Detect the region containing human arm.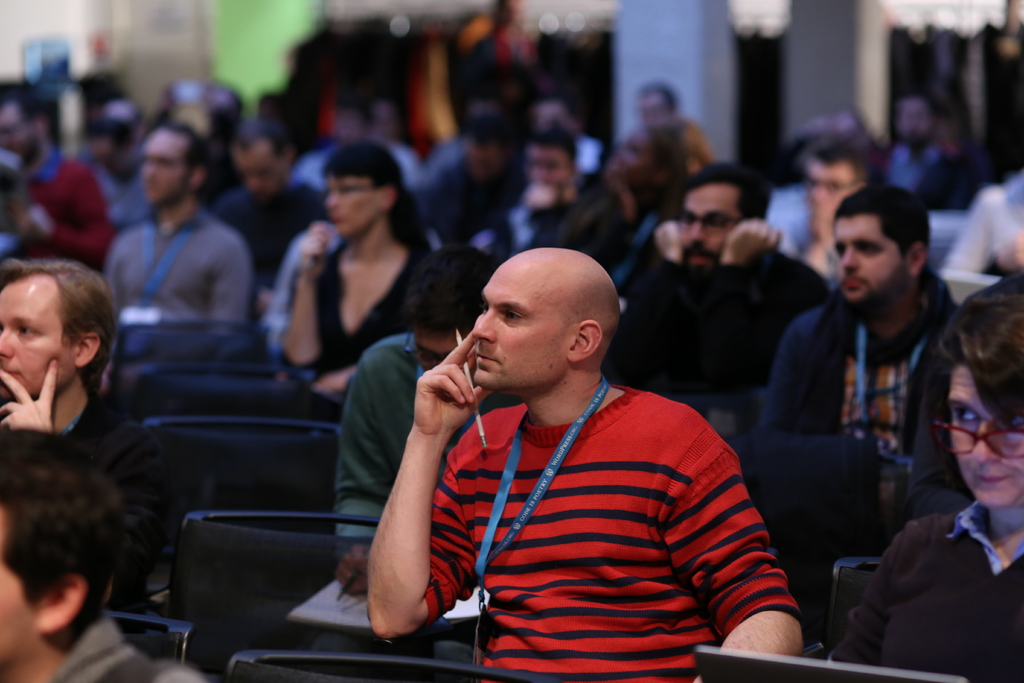
x1=702, y1=324, x2=840, y2=456.
